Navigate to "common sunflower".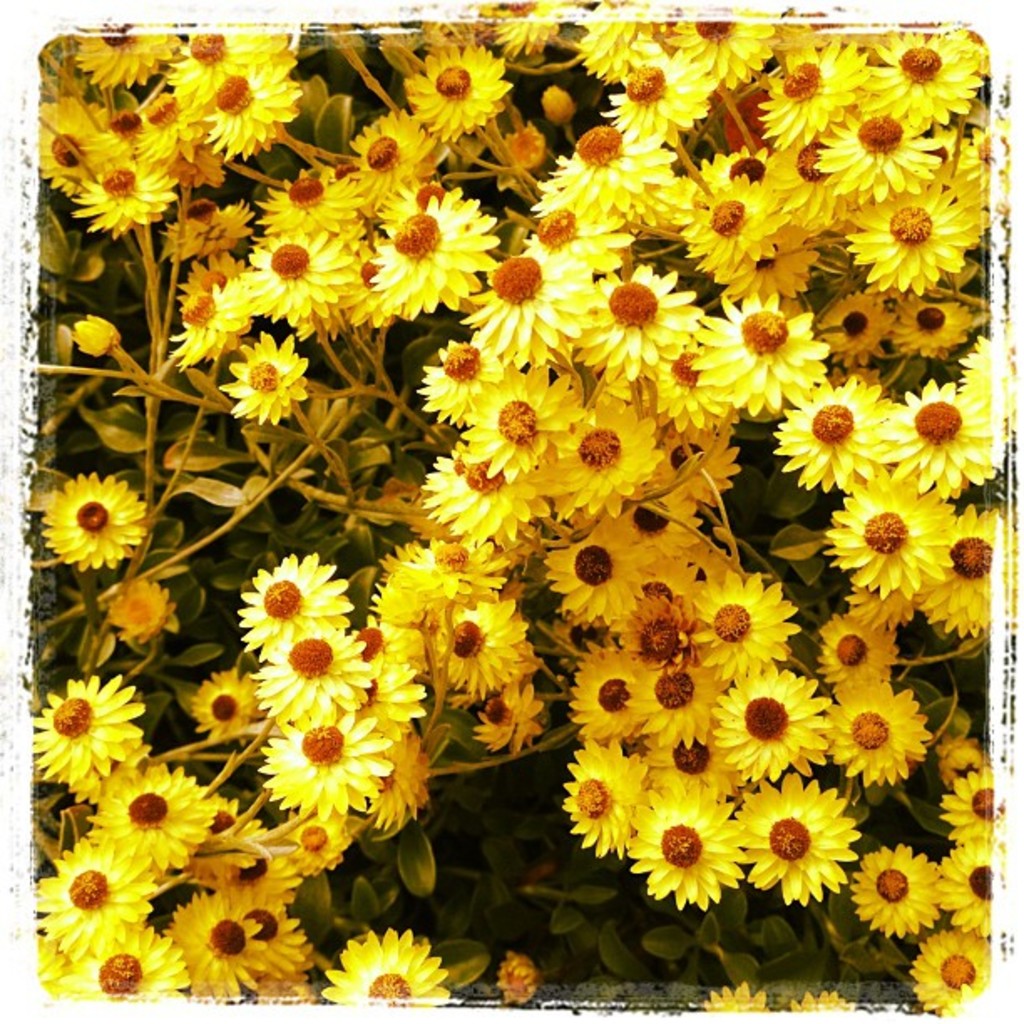
Navigation target: <bbox>186, 10, 530, 321</bbox>.
